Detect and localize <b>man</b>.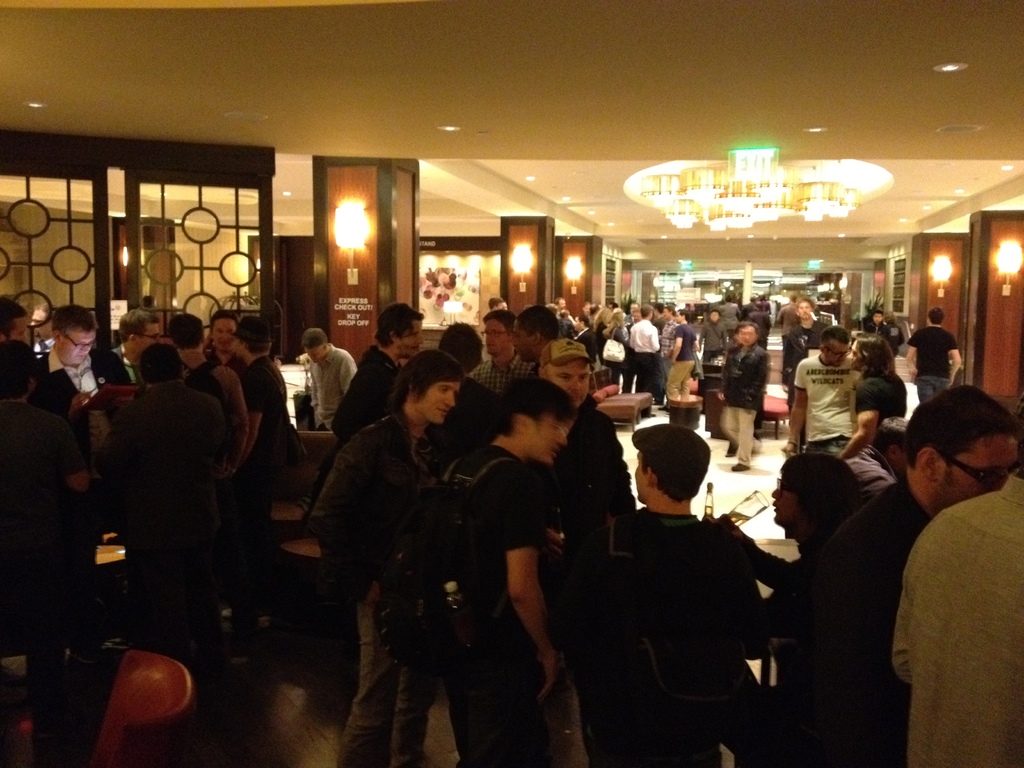
Localized at x1=698, y1=310, x2=724, y2=364.
